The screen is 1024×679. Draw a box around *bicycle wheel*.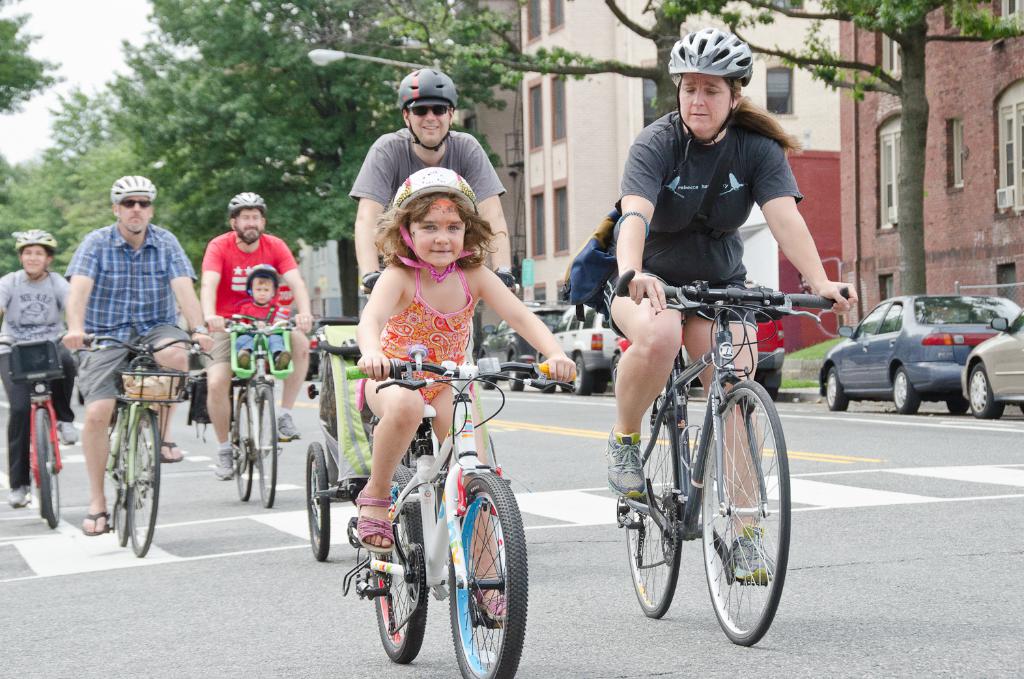
BBox(371, 463, 431, 665).
